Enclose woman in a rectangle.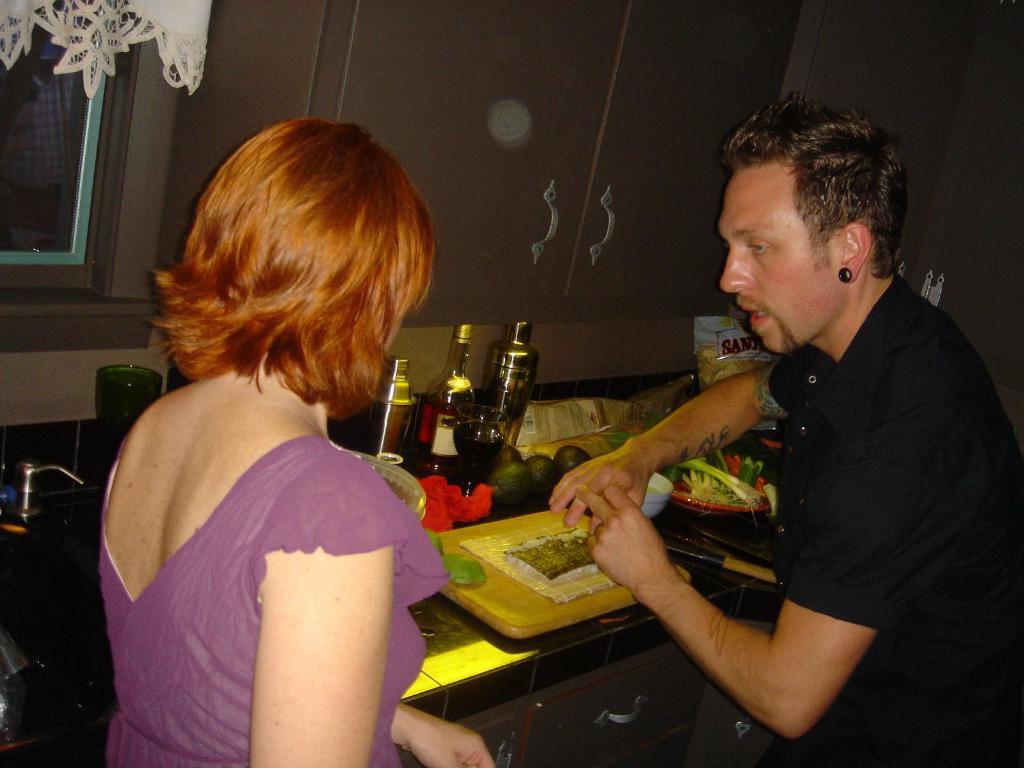
detection(83, 111, 481, 767).
